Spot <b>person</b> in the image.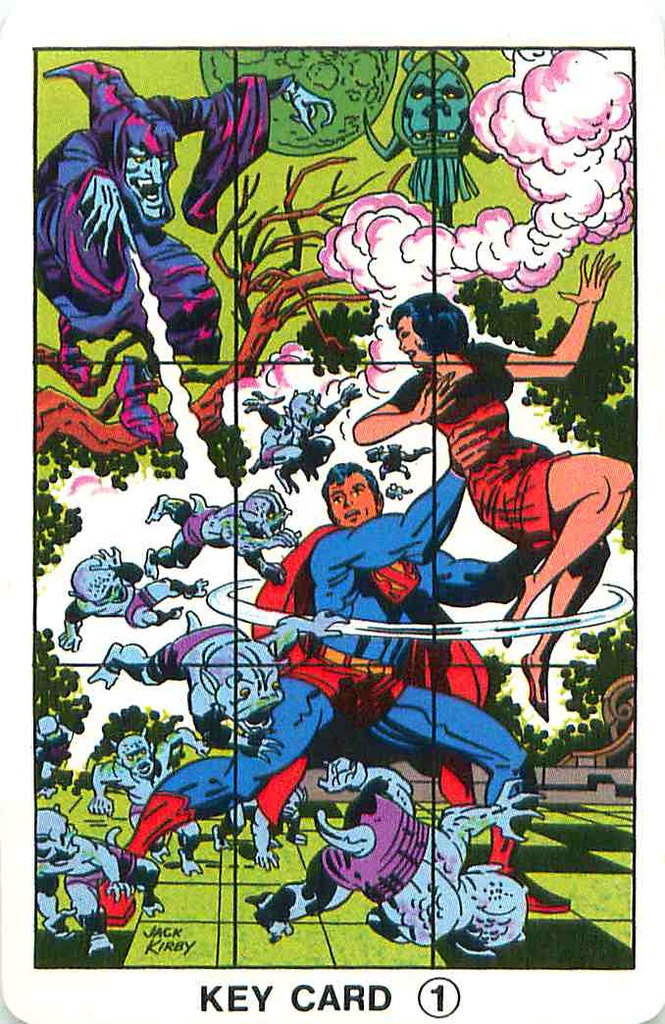
<b>person</b> found at locate(363, 275, 608, 663).
